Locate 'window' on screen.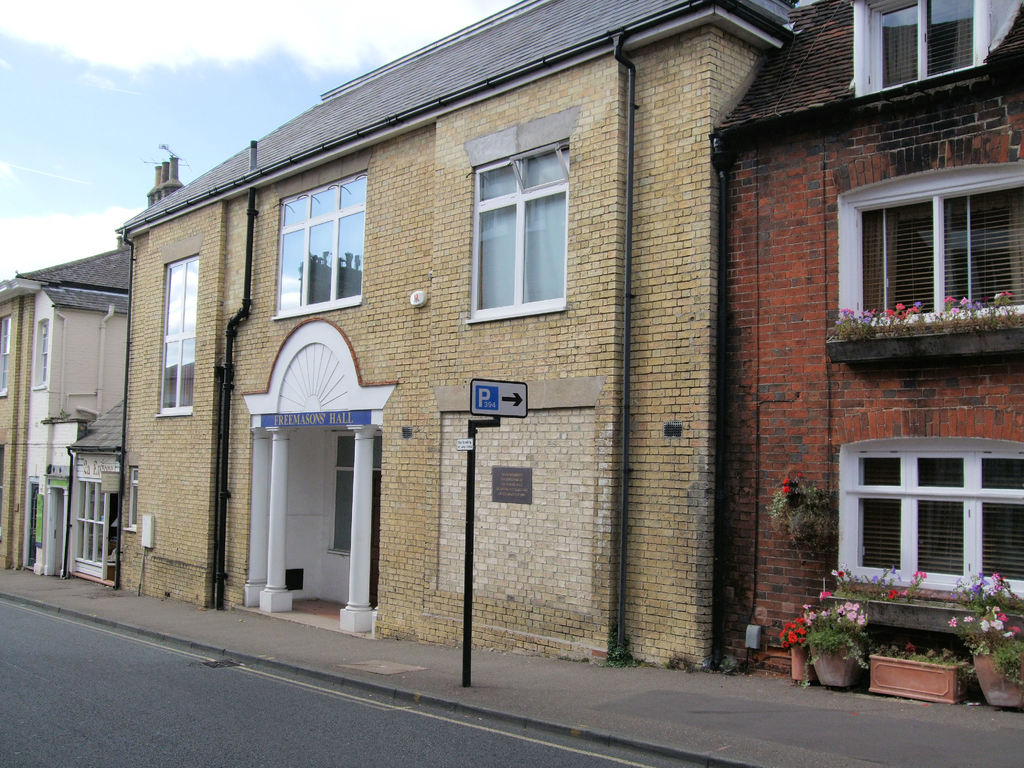
On screen at [0, 311, 15, 404].
